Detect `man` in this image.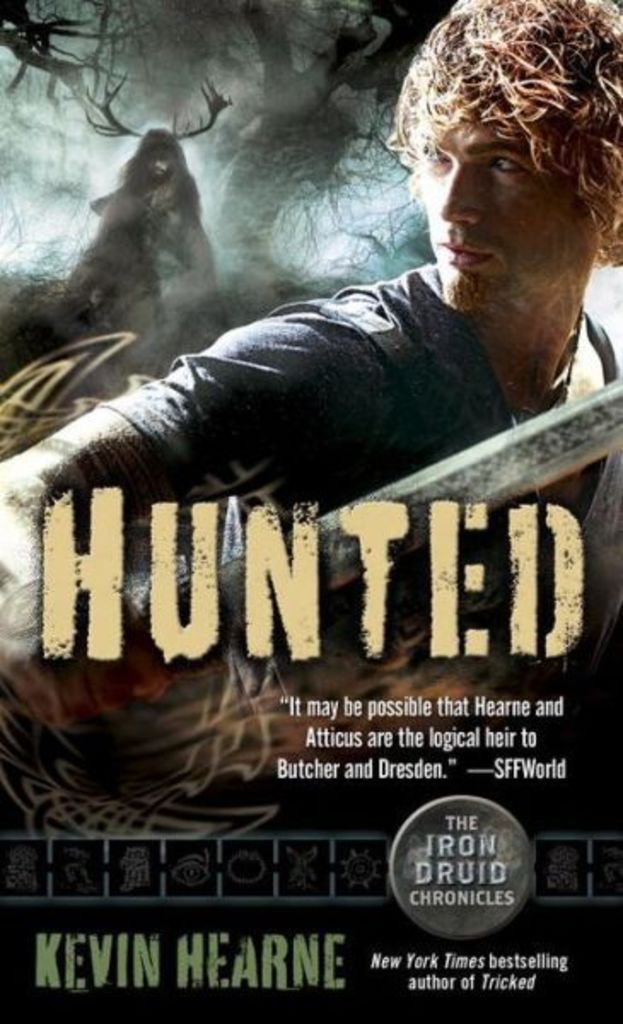
Detection: {"left": 44, "top": 55, "right": 609, "bottom": 802}.
